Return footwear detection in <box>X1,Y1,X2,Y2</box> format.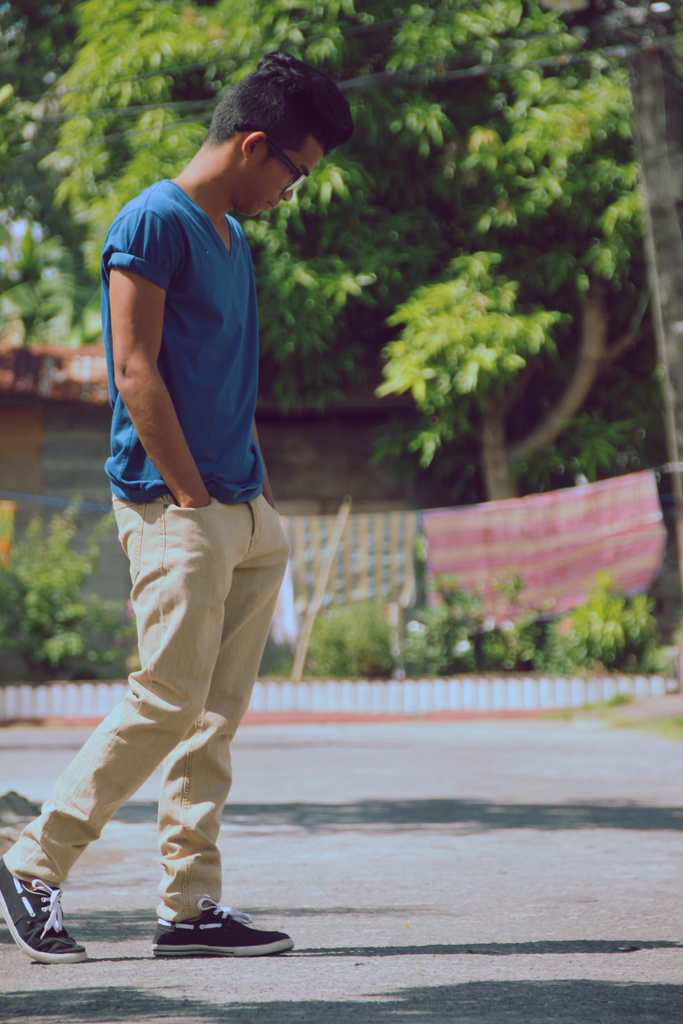
<box>0,855,90,963</box>.
